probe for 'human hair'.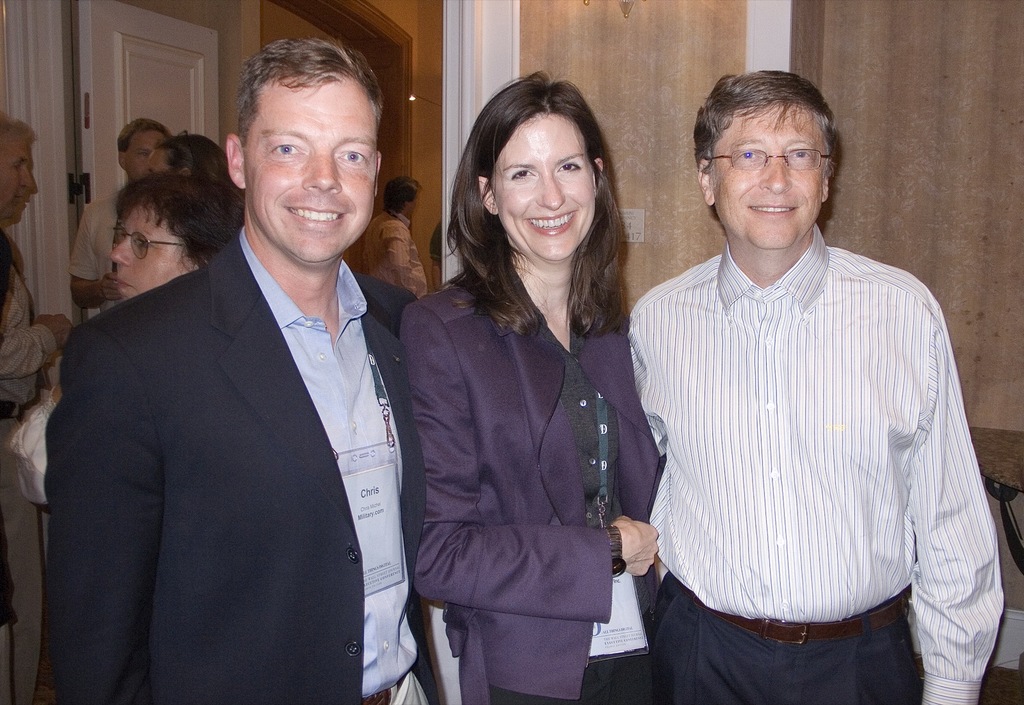
Probe result: 110:172:246:273.
